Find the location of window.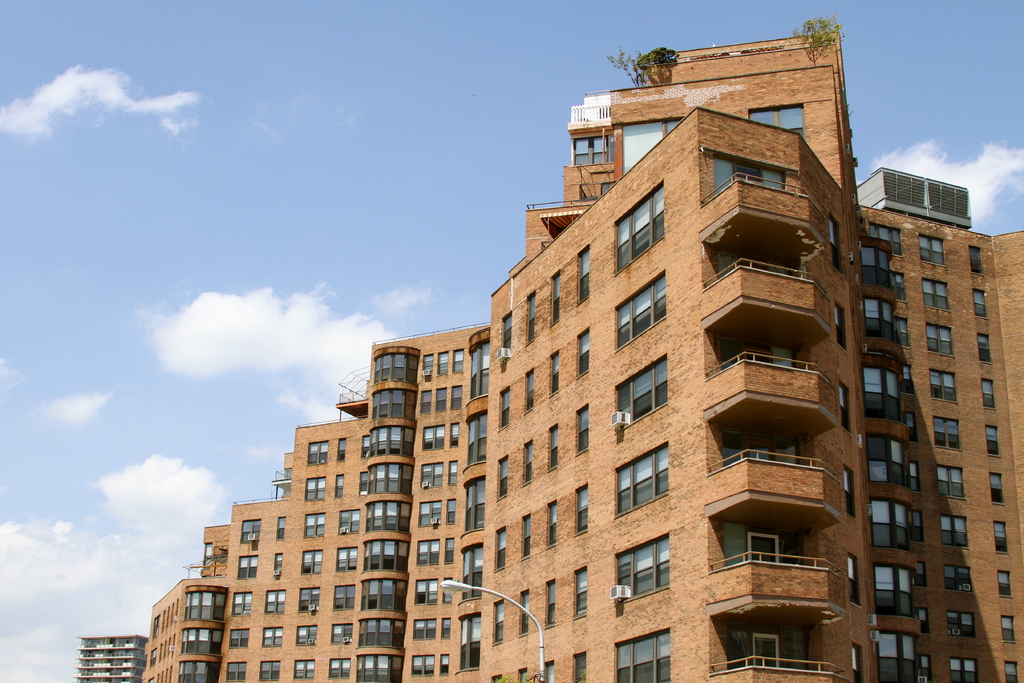
Location: BBox(861, 296, 912, 350).
